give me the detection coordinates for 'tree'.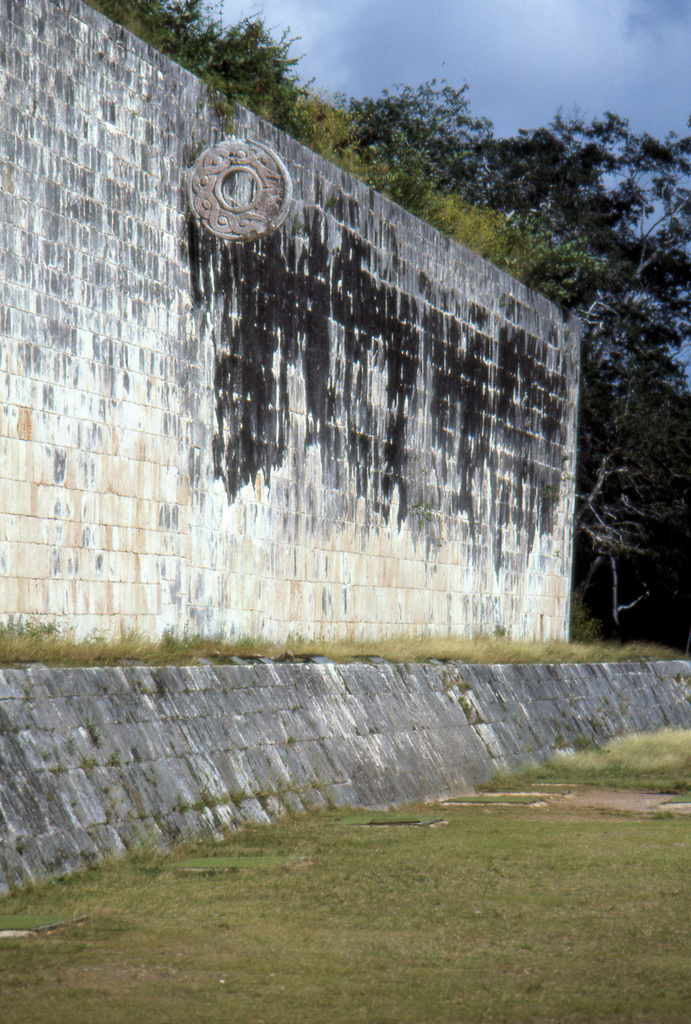
box(553, 132, 683, 662).
